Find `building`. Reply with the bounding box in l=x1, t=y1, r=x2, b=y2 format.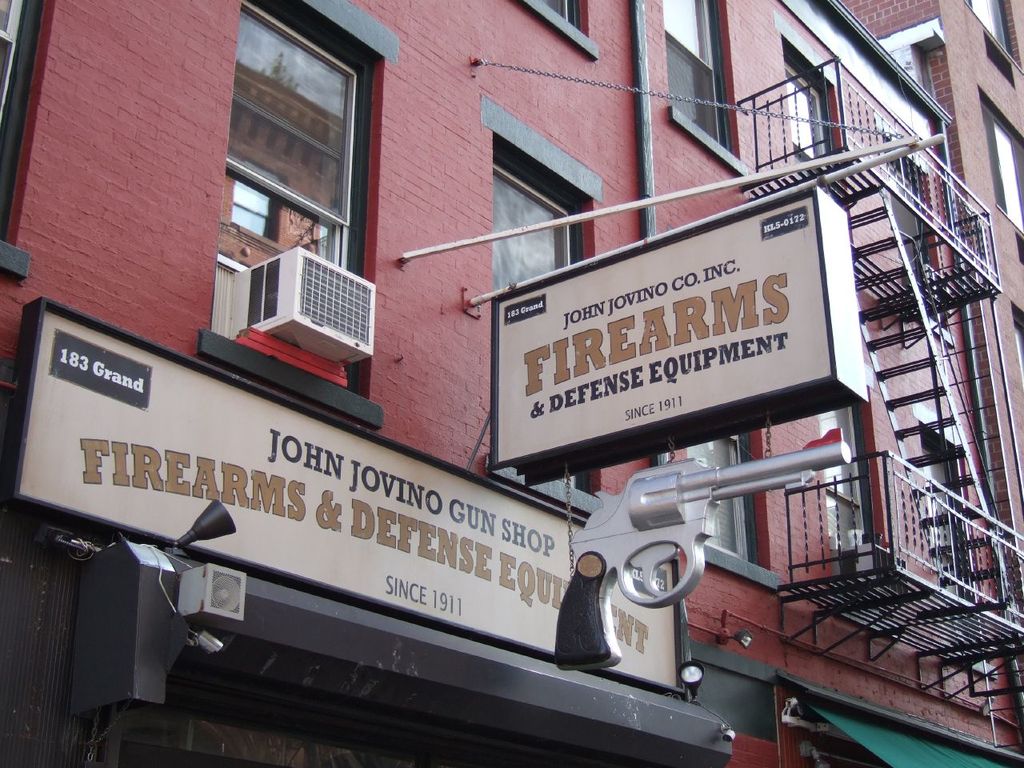
l=778, t=0, r=1023, b=766.
